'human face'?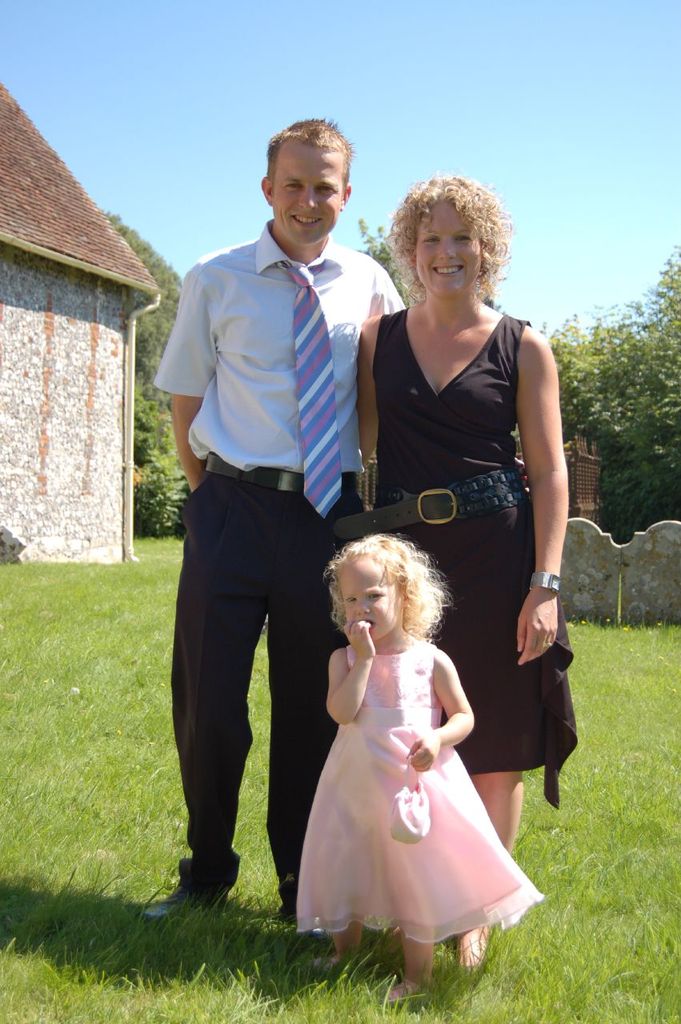
338 554 400 638
